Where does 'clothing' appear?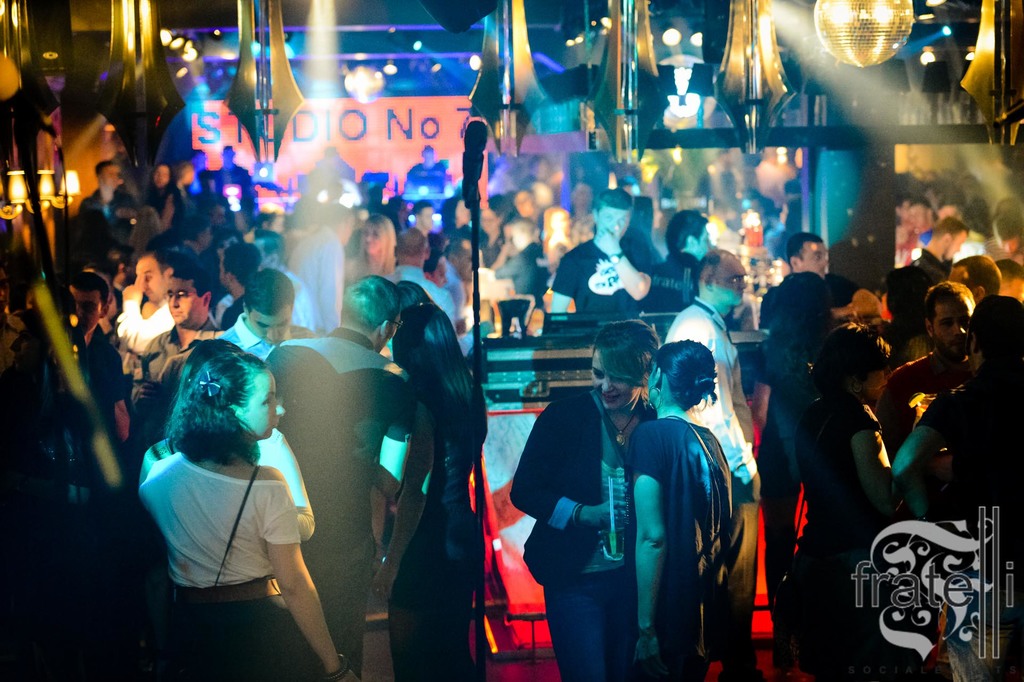
Appears at bbox=[640, 380, 753, 647].
